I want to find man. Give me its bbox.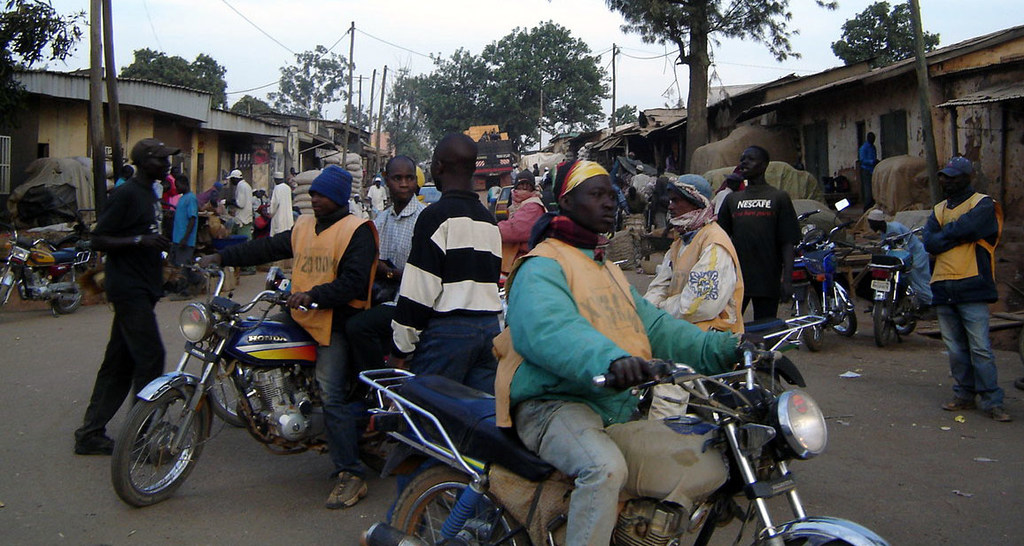
bbox(863, 207, 932, 306).
